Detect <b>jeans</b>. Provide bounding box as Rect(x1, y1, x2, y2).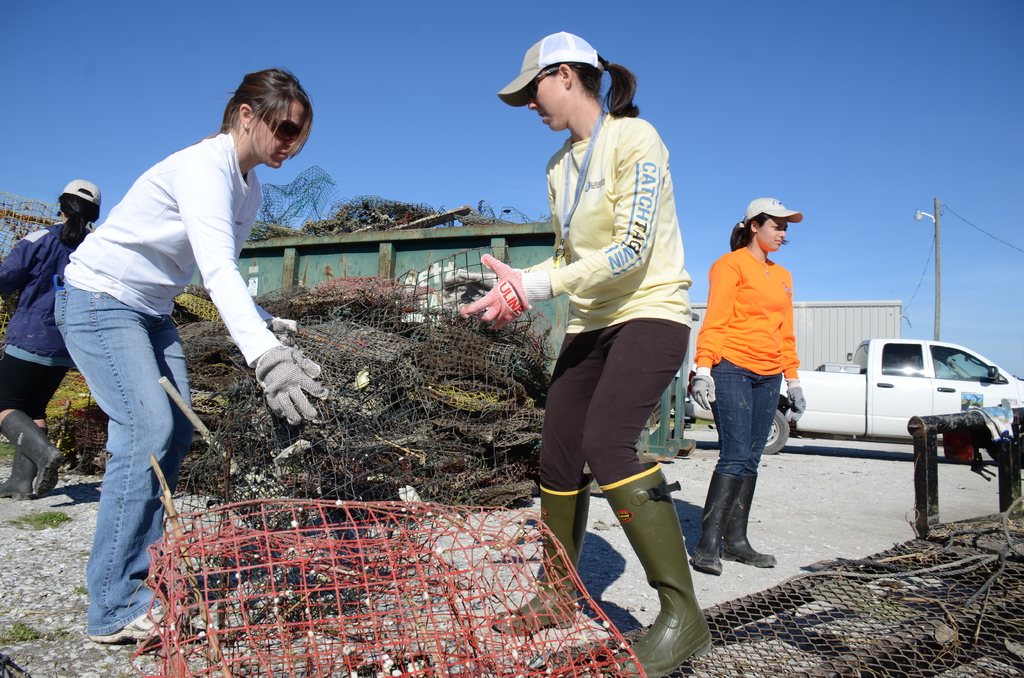
Rect(538, 323, 692, 488).
